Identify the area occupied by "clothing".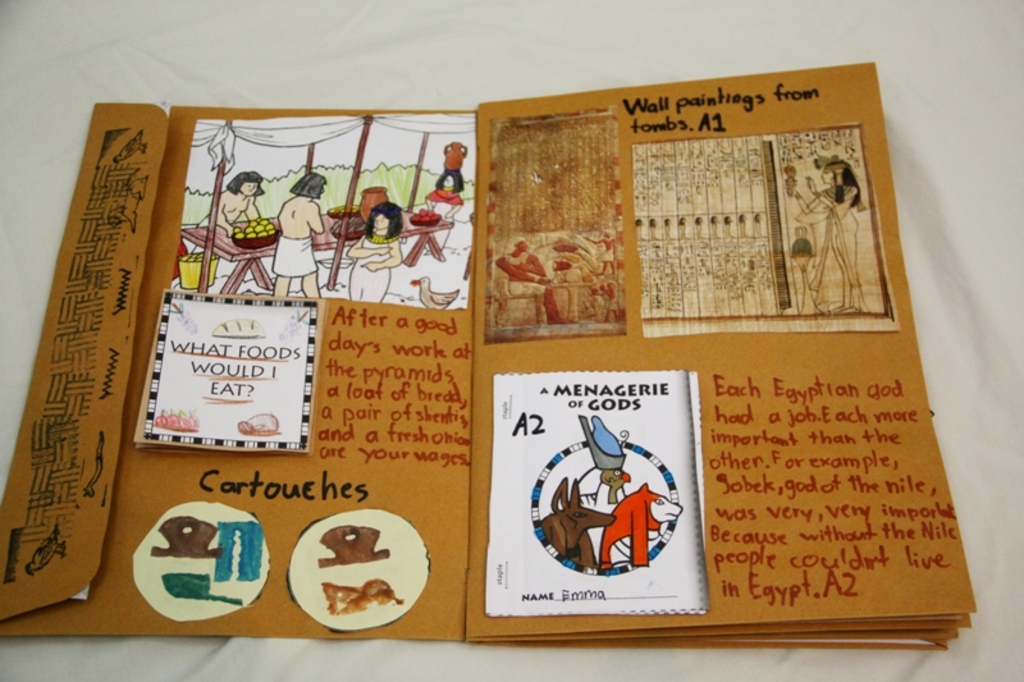
Area: x1=422, y1=184, x2=461, y2=255.
